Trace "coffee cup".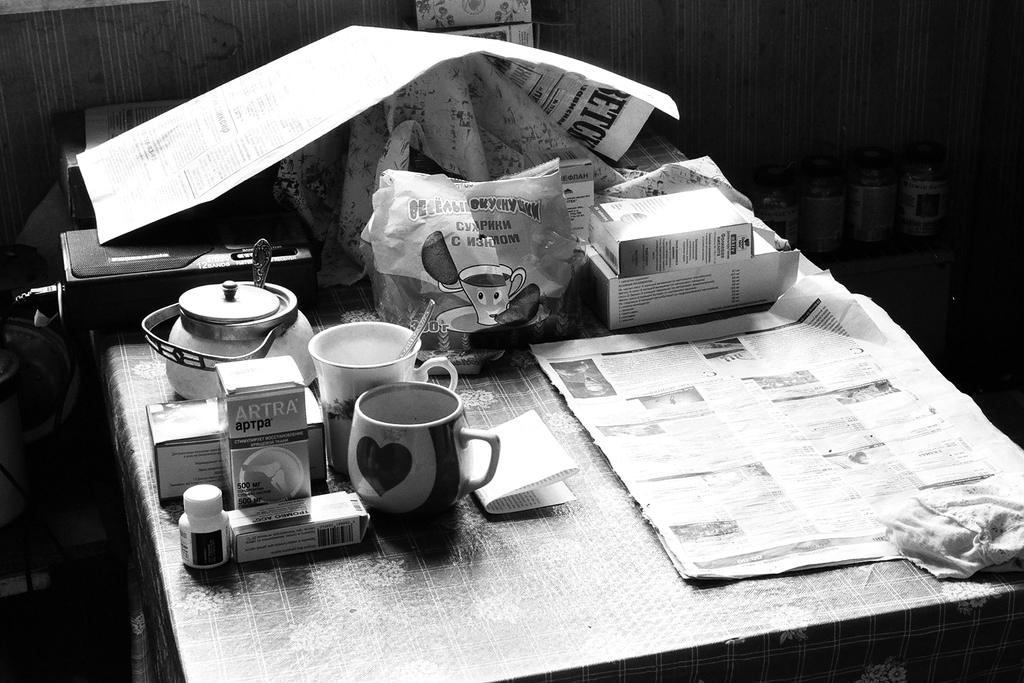
Traced to <bbox>461, 259, 527, 323</bbox>.
